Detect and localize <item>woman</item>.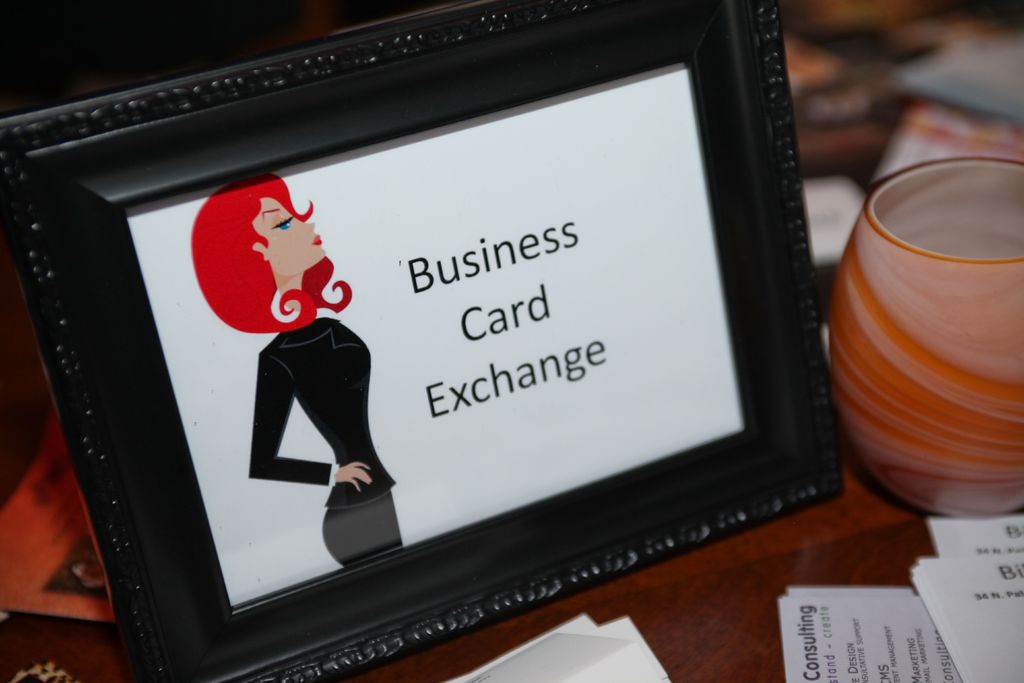
Localized at 191,178,407,564.
